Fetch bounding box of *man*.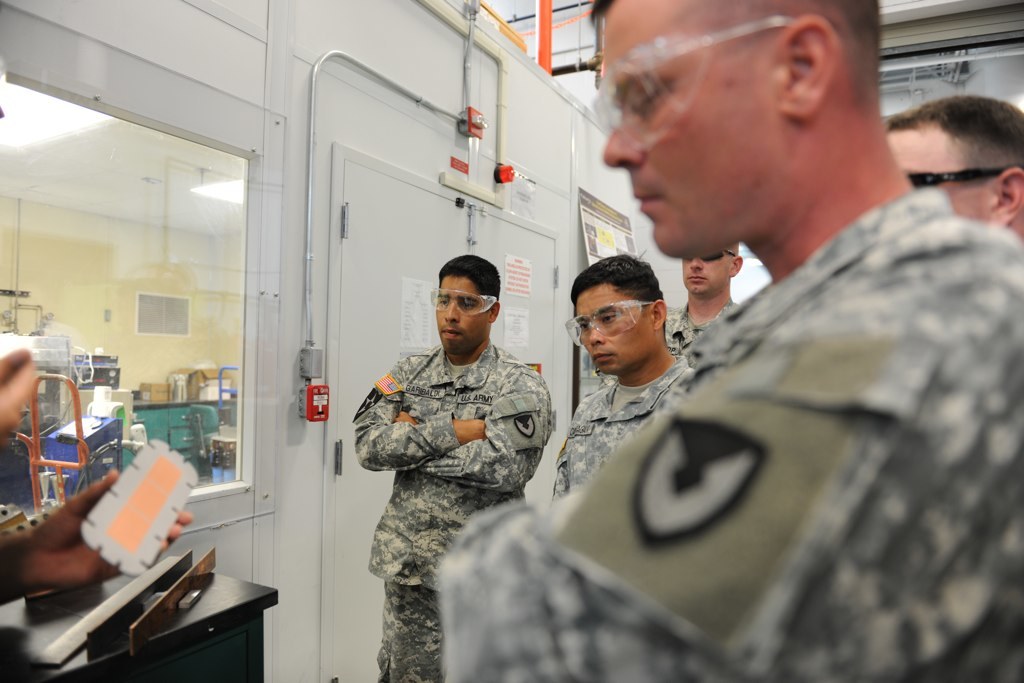
Bbox: select_region(884, 94, 1023, 238).
